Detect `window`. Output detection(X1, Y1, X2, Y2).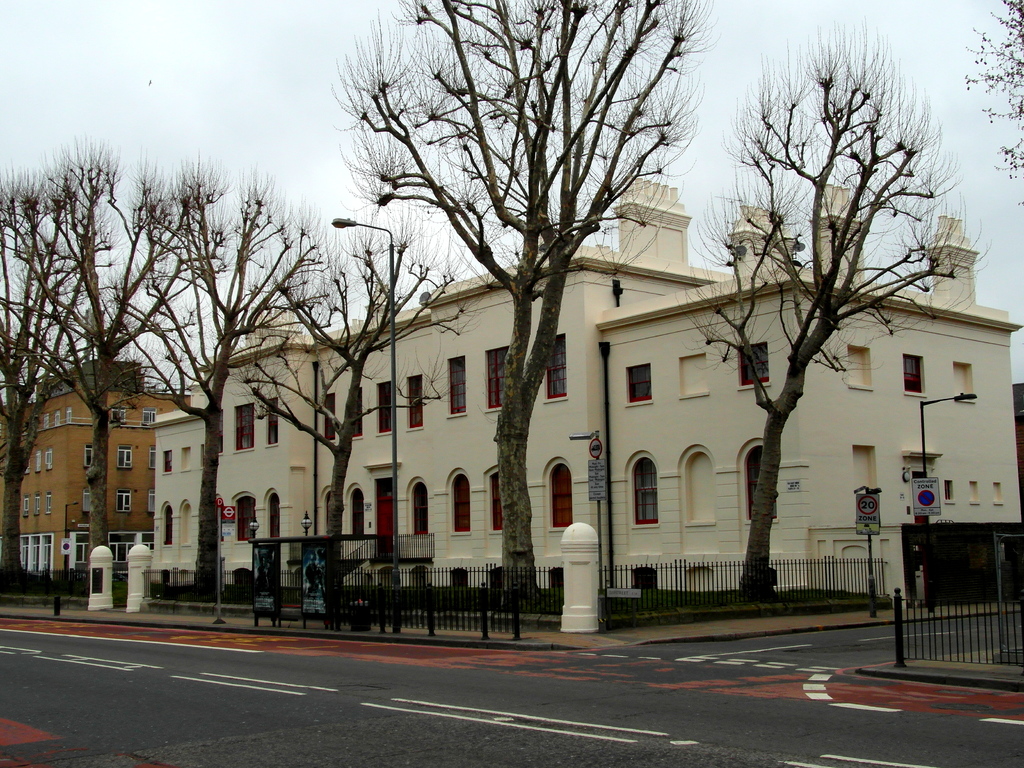
detection(236, 492, 257, 540).
